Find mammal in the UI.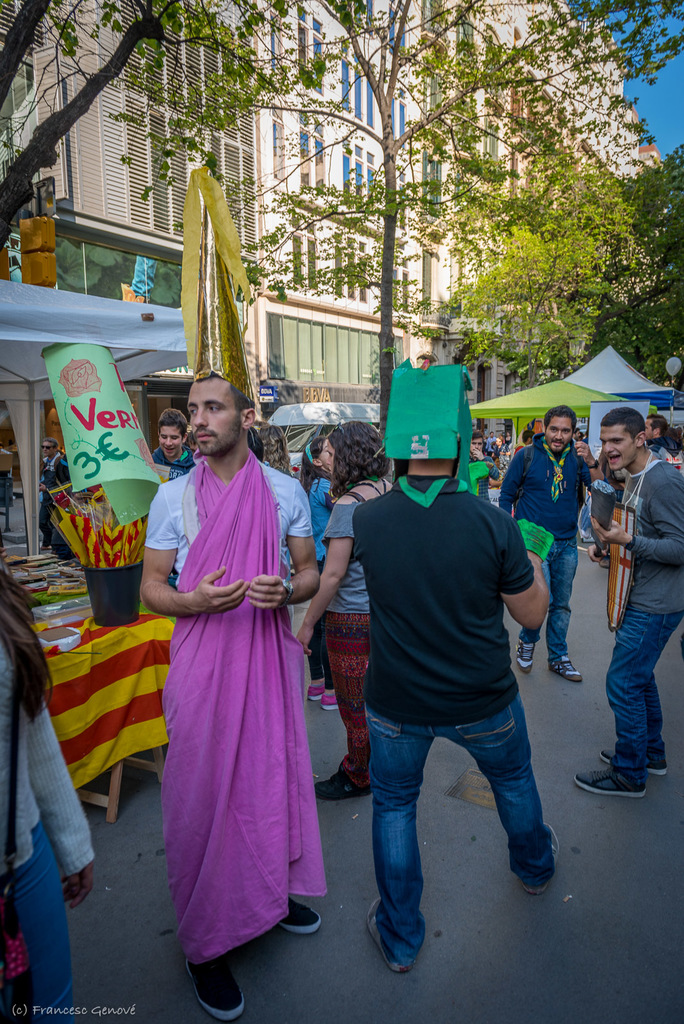
UI element at [x1=302, y1=454, x2=563, y2=920].
